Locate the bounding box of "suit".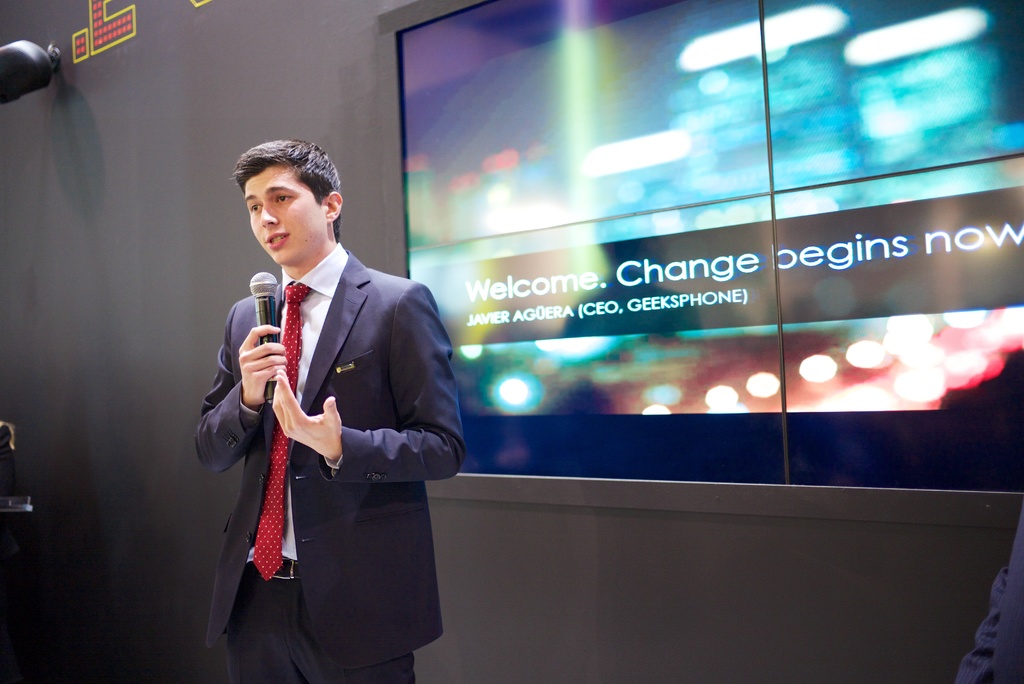
Bounding box: {"x1": 191, "y1": 248, "x2": 463, "y2": 683}.
